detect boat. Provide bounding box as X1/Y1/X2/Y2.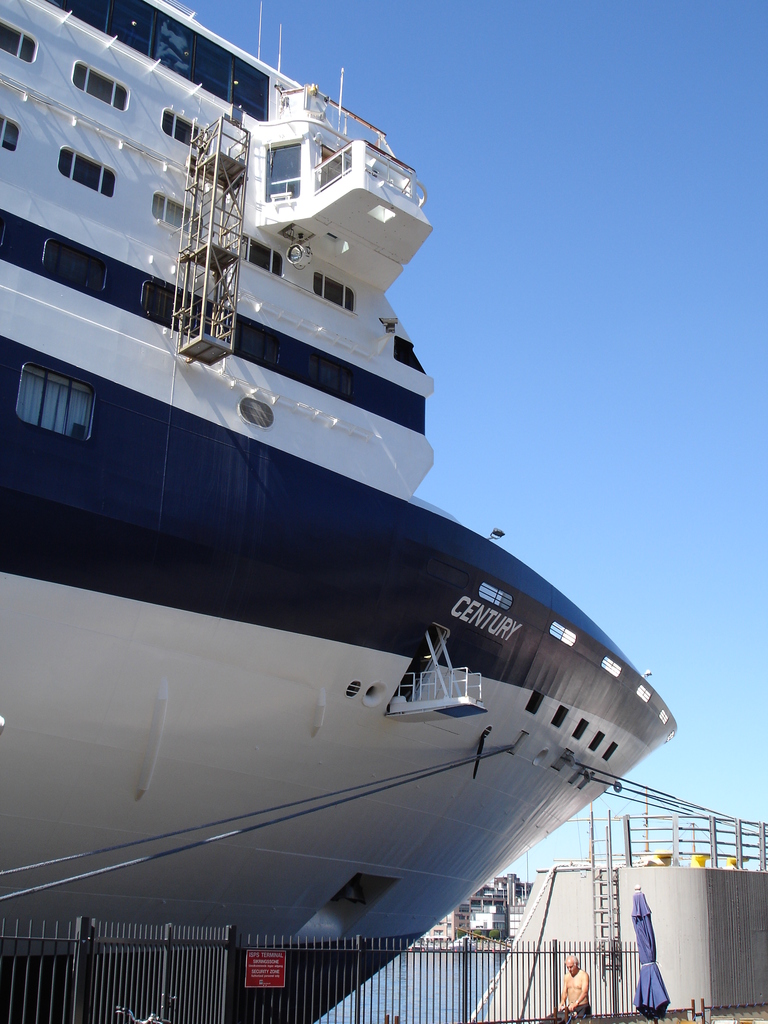
410/937/431/953.
